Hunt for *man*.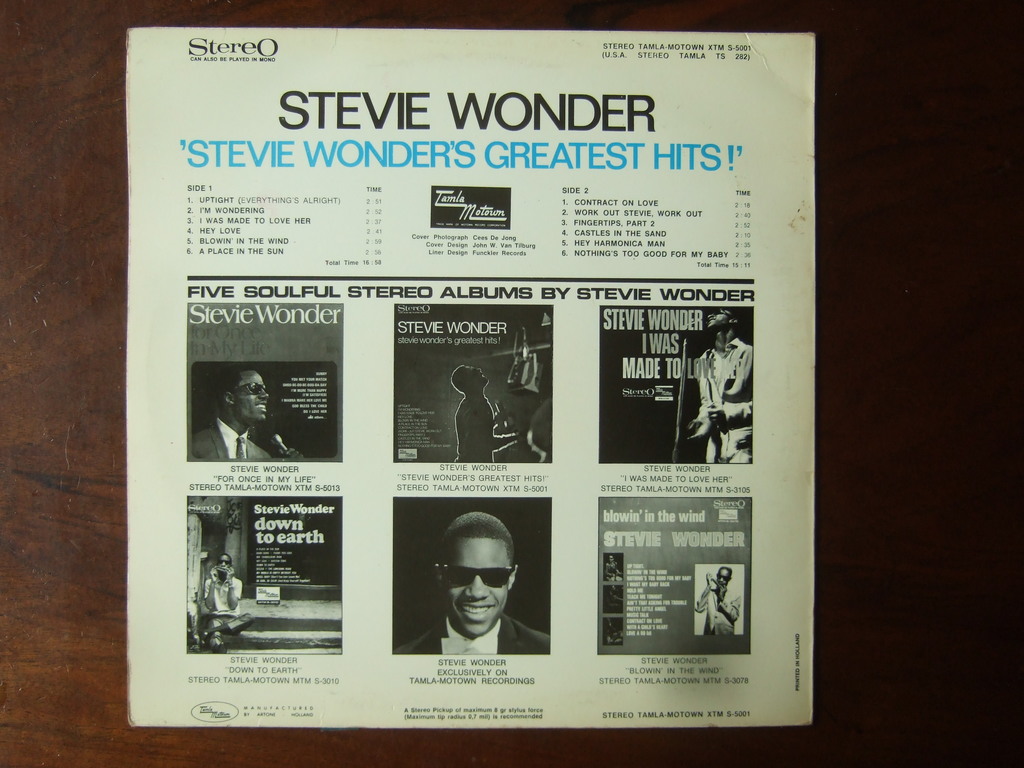
Hunted down at detection(683, 309, 756, 464).
